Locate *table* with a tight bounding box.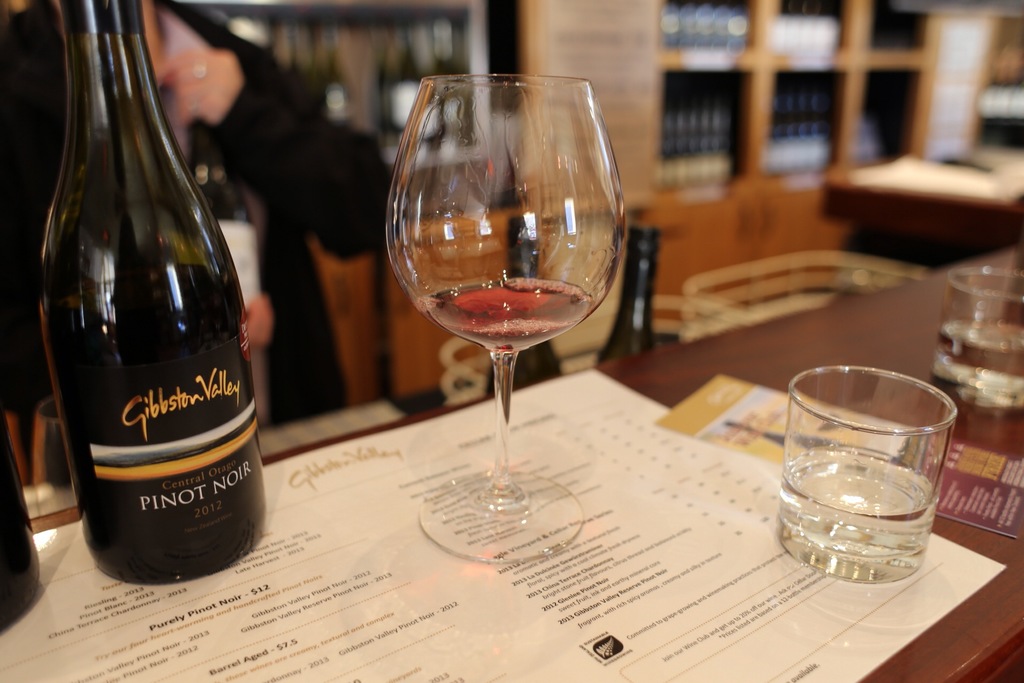
[0,193,991,660].
